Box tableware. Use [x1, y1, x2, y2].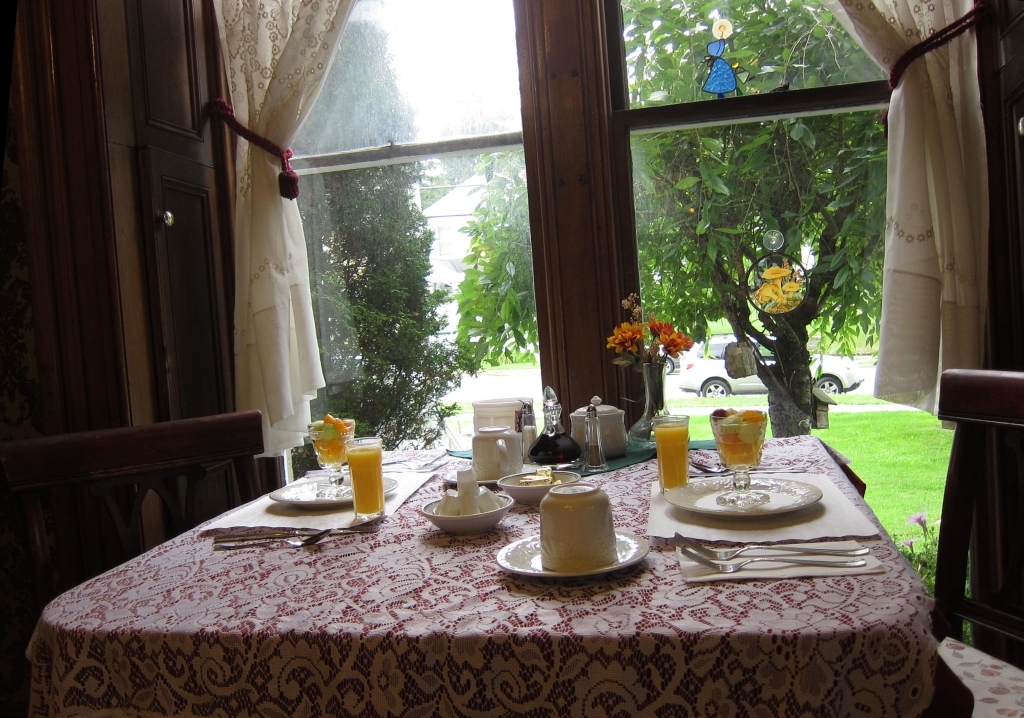
[267, 476, 399, 504].
